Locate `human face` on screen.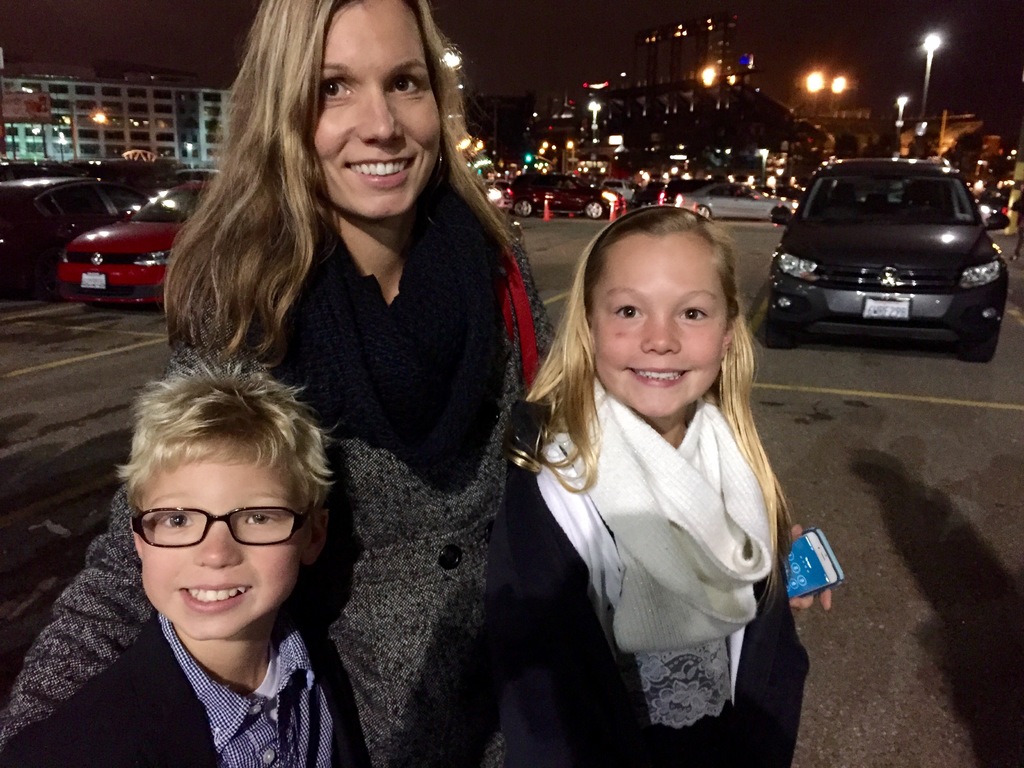
On screen at Rect(588, 237, 726, 419).
